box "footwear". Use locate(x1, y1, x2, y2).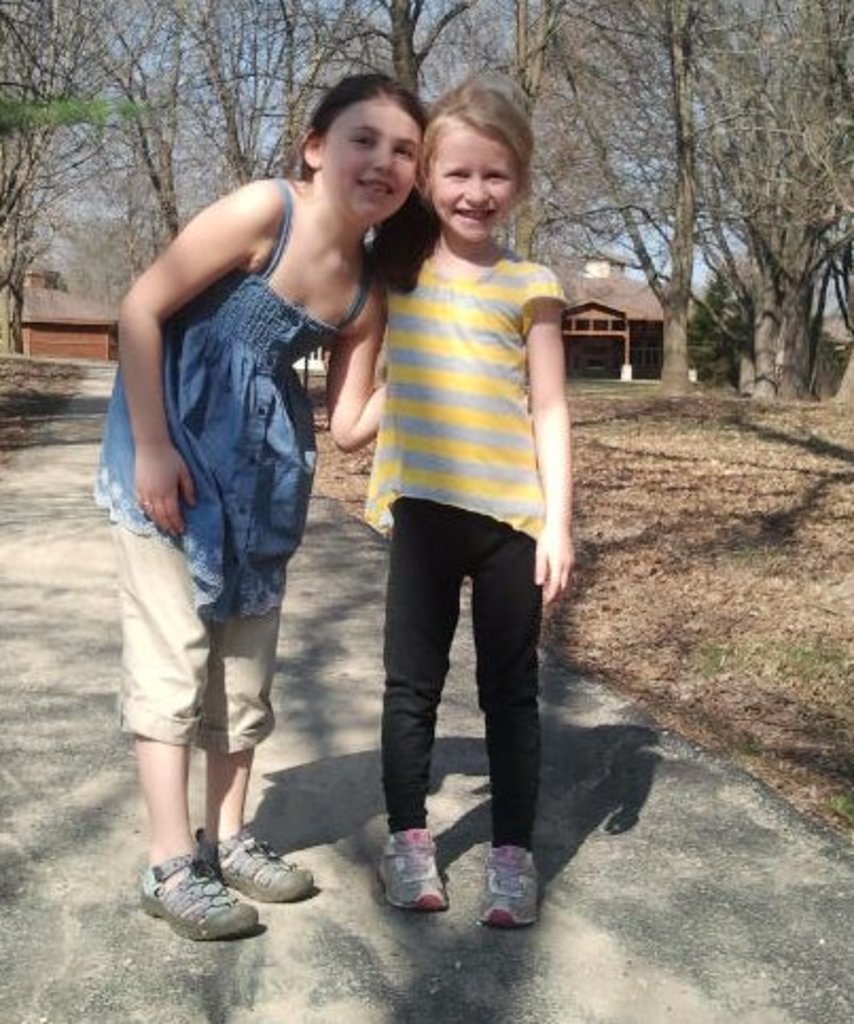
locate(475, 848, 542, 924).
